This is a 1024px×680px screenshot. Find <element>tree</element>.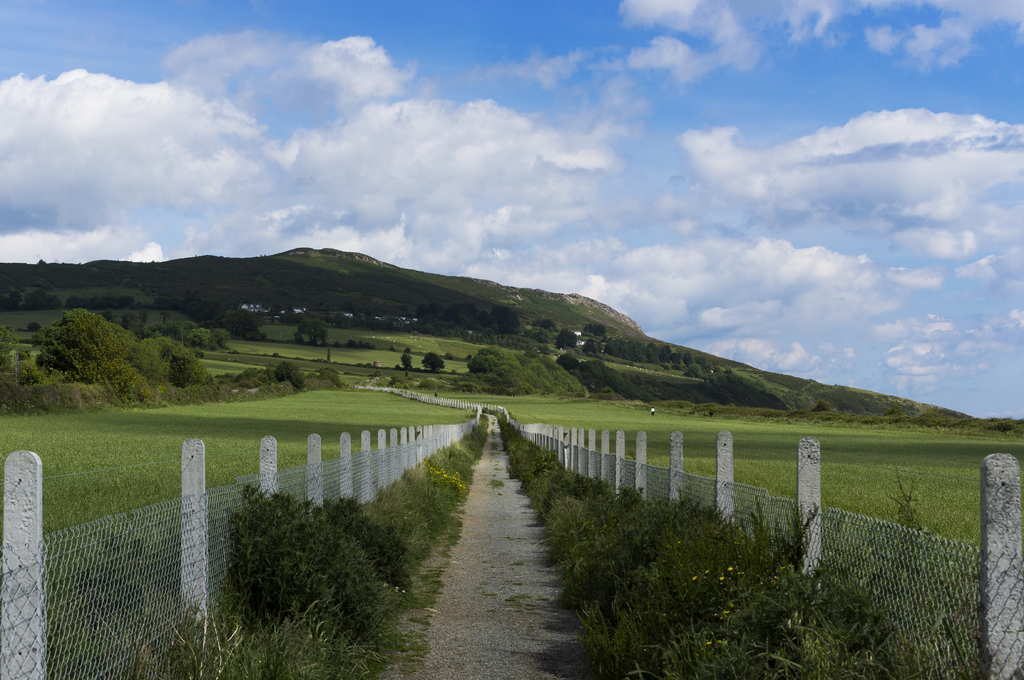
Bounding box: bbox=(420, 351, 443, 374).
